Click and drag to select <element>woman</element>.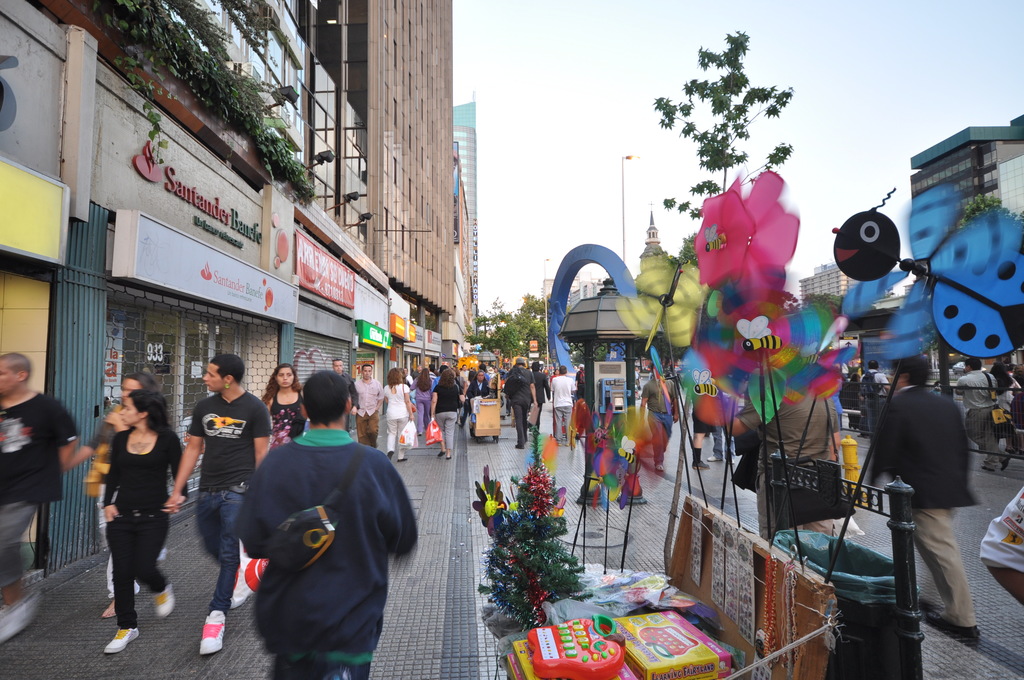
Selection: detection(268, 357, 312, 444).
